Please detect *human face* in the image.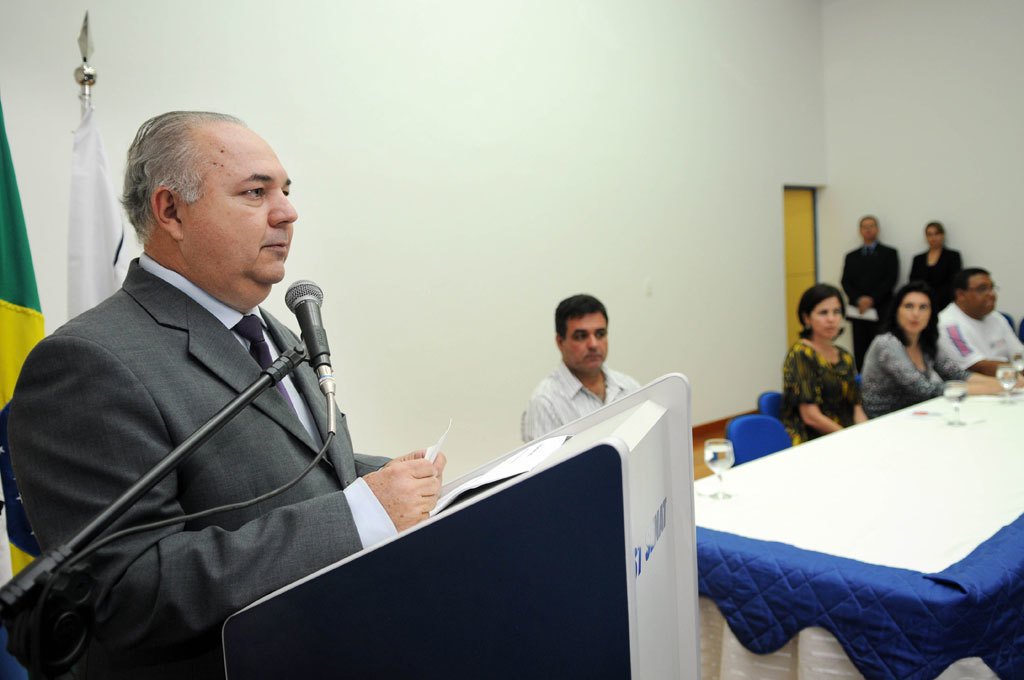
{"left": 563, "top": 307, "right": 611, "bottom": 371}.
